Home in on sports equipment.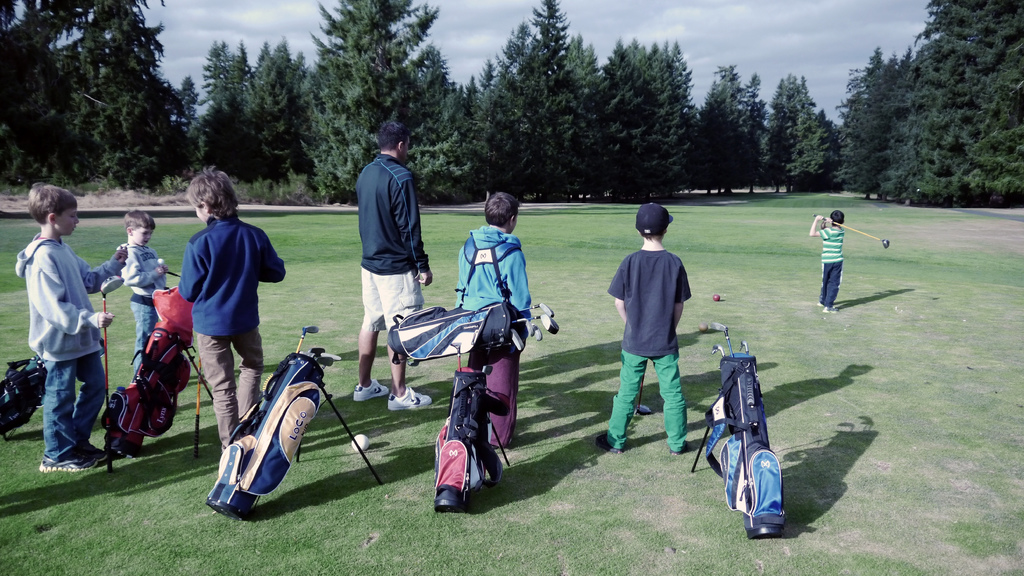
Homed in at region(820, 218, 890, 252).
